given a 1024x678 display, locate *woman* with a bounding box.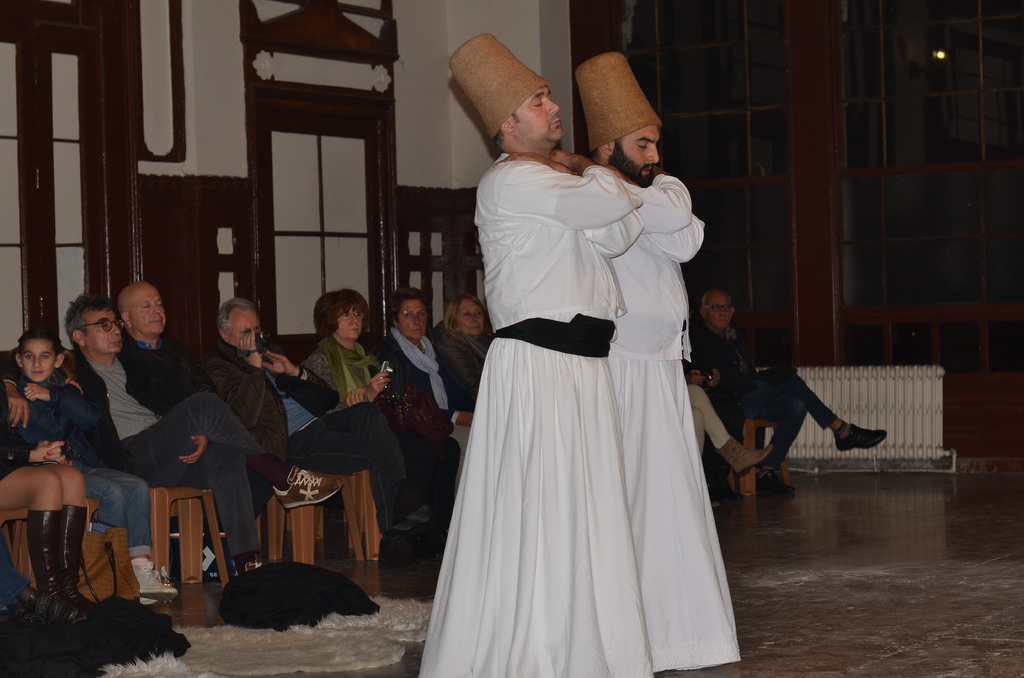
Located: (437, 281, 492, 437).
